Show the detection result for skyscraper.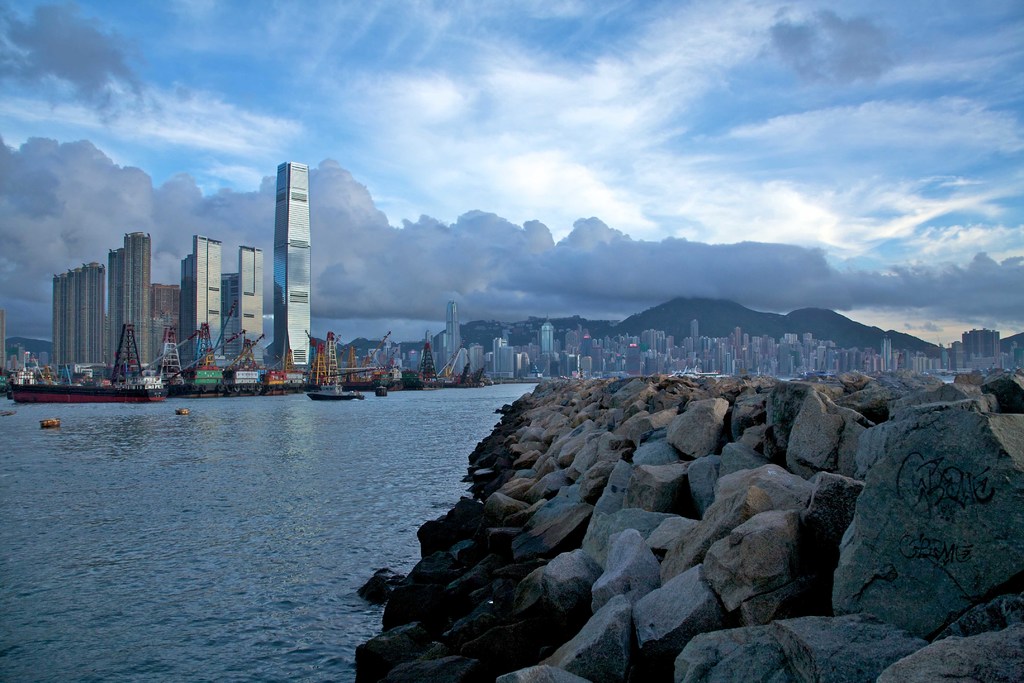
82,260,99,363.
